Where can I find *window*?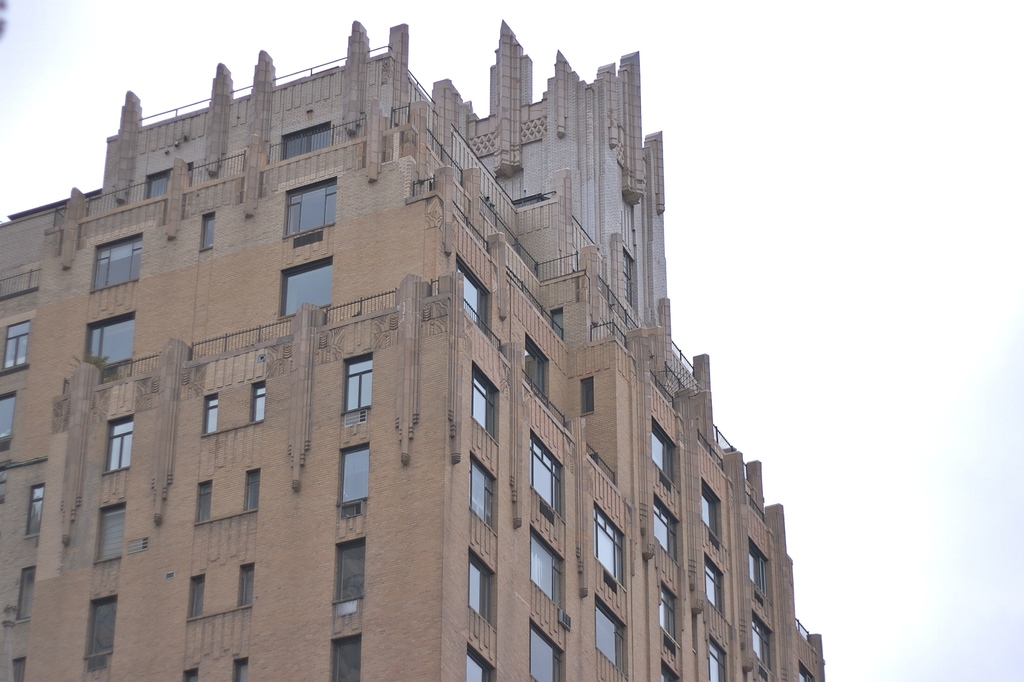
You can find it at {"left": 465, "top": 456, "right": 499, "bottom": 525}.
